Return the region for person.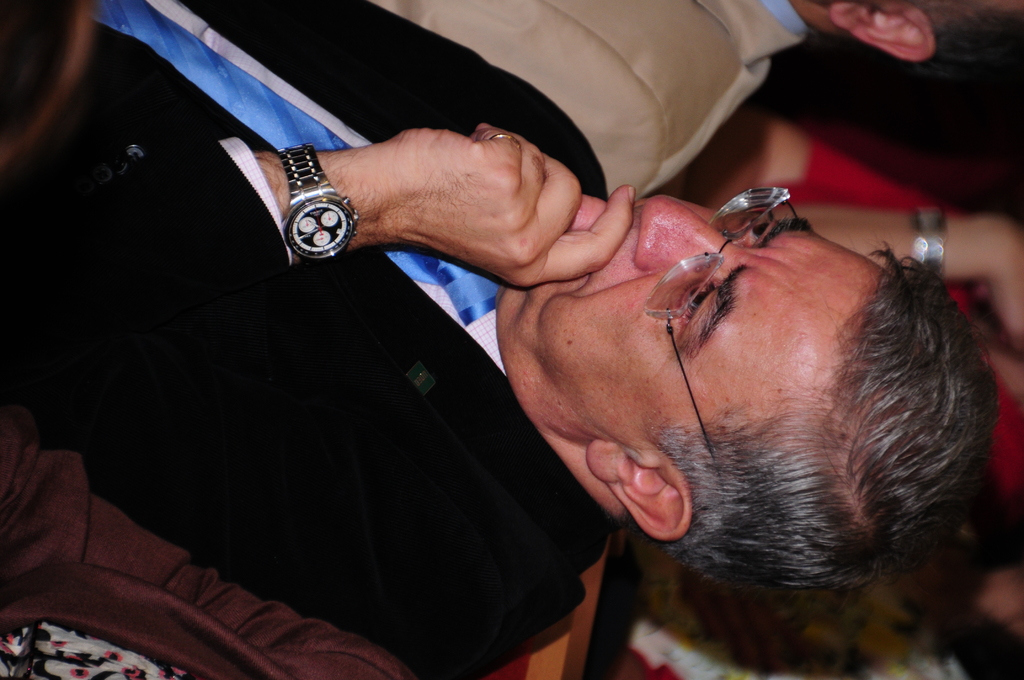
[x1=0, y1=8, x2=1006, y2=678].
